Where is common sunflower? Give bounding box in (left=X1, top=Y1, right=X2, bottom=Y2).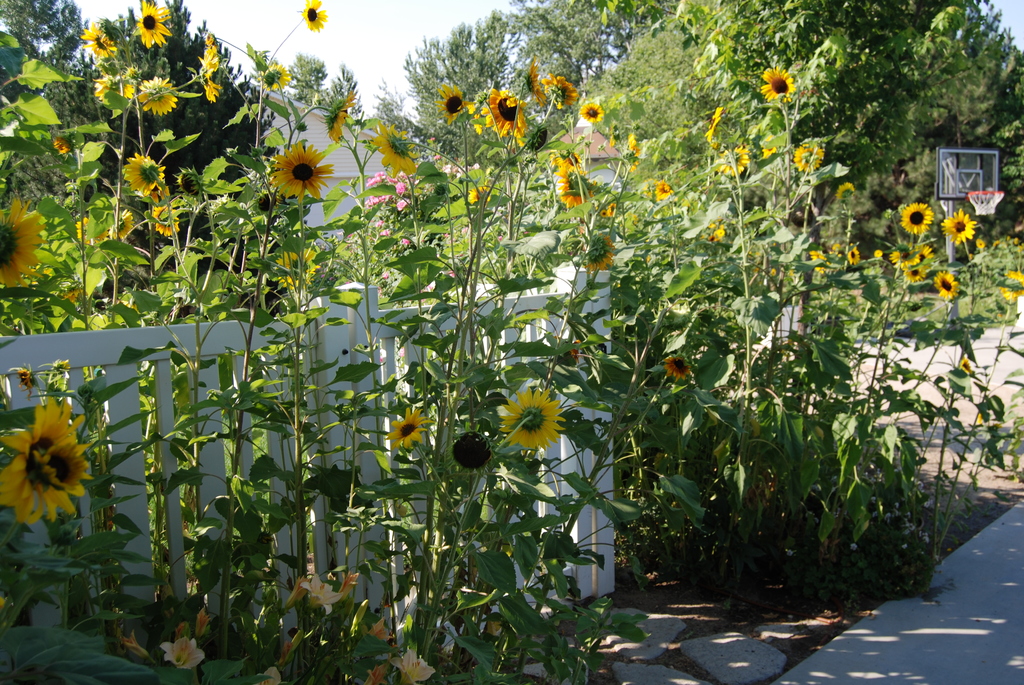
(left=299, top=0, right=328, bottom=24).
